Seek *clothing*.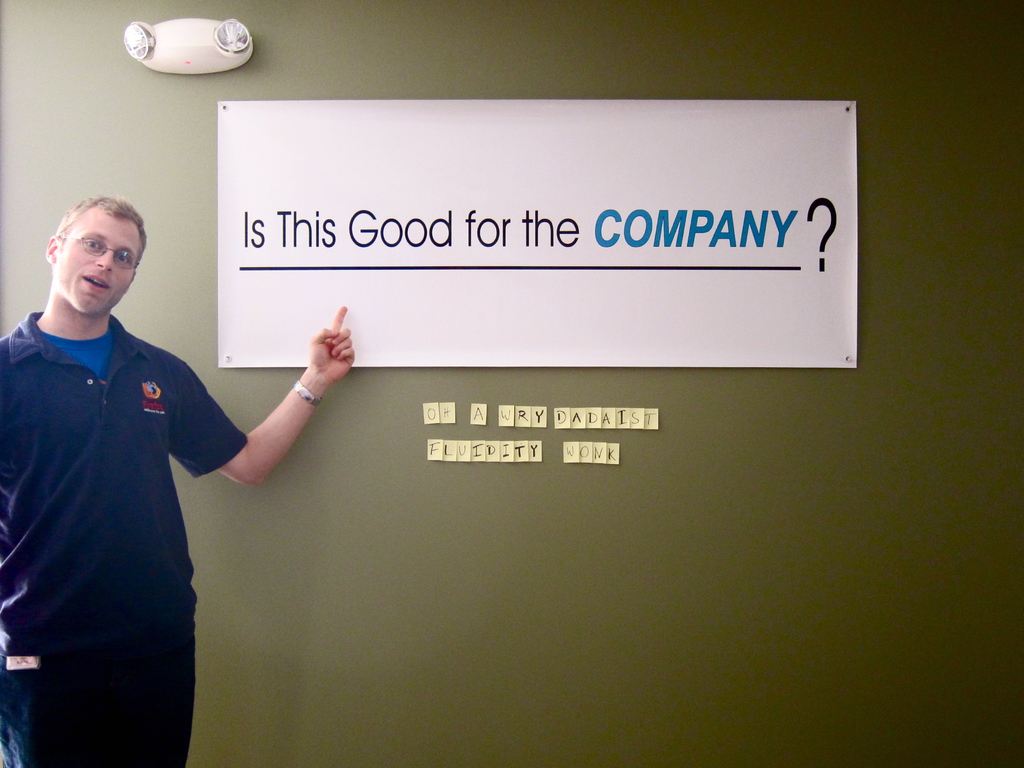
<region>0, 313, 248, 762</region>.
